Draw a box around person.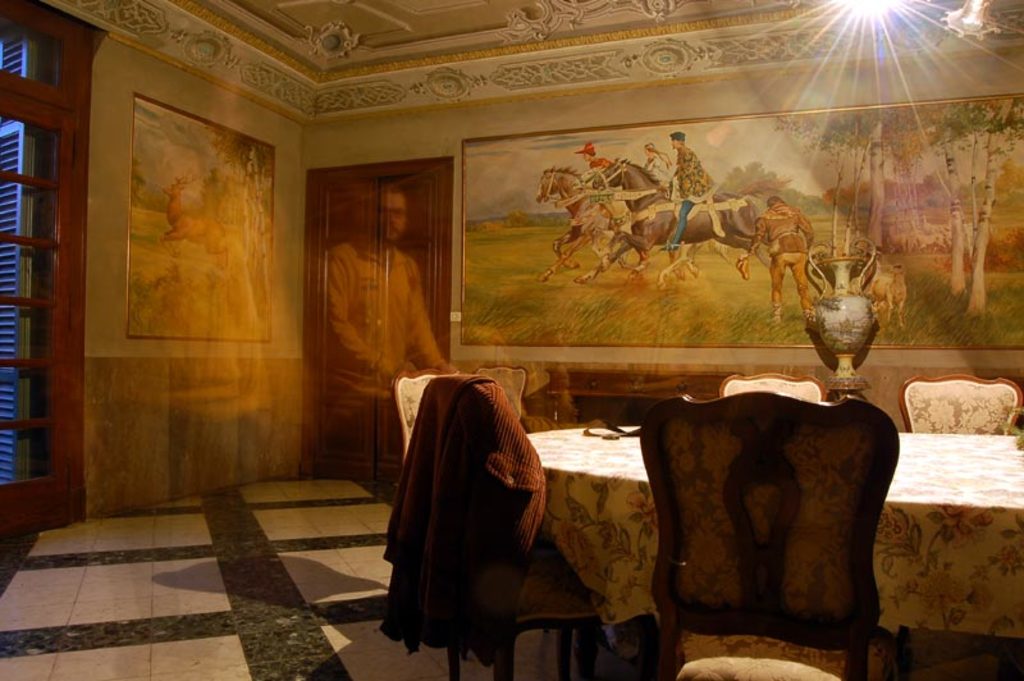
[666,129,723,253].
